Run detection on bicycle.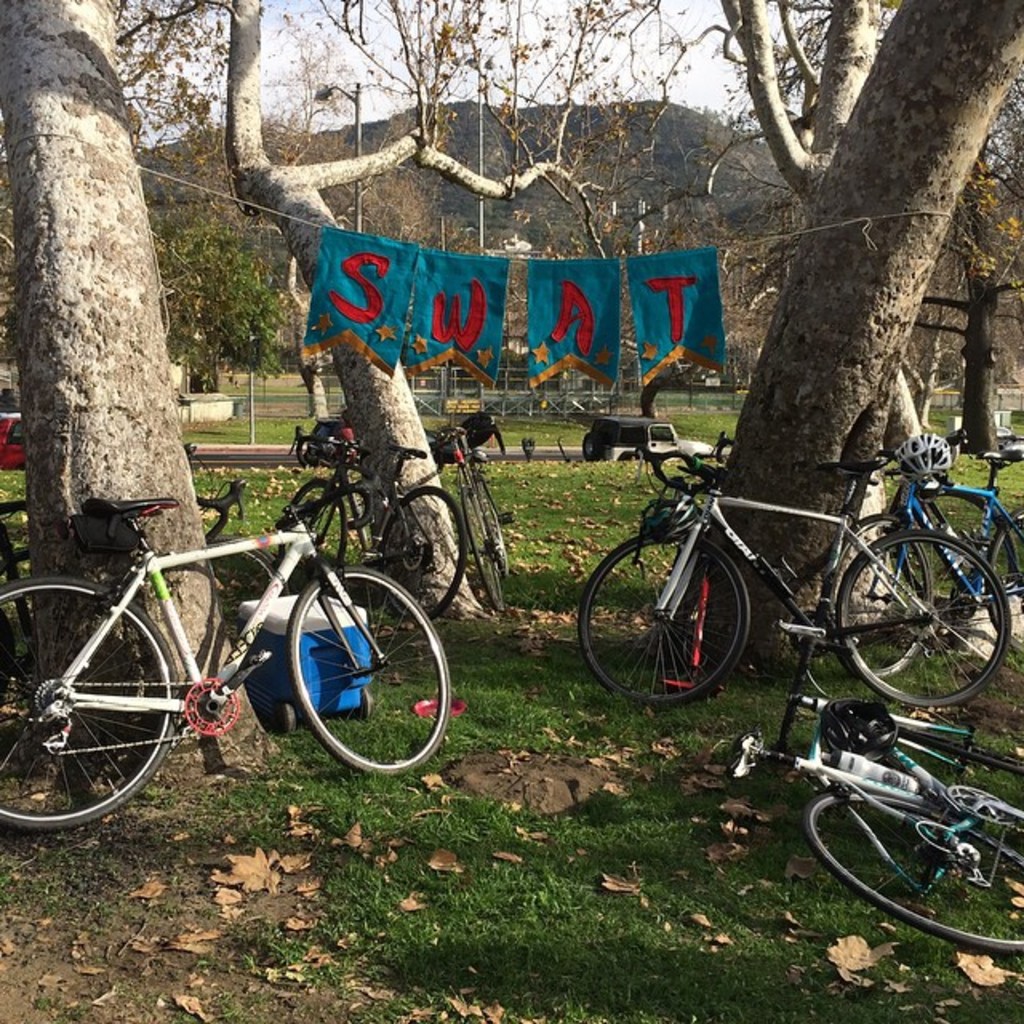
Result: pyautogui.locateOnScreen(0, 499, 232, 696).
